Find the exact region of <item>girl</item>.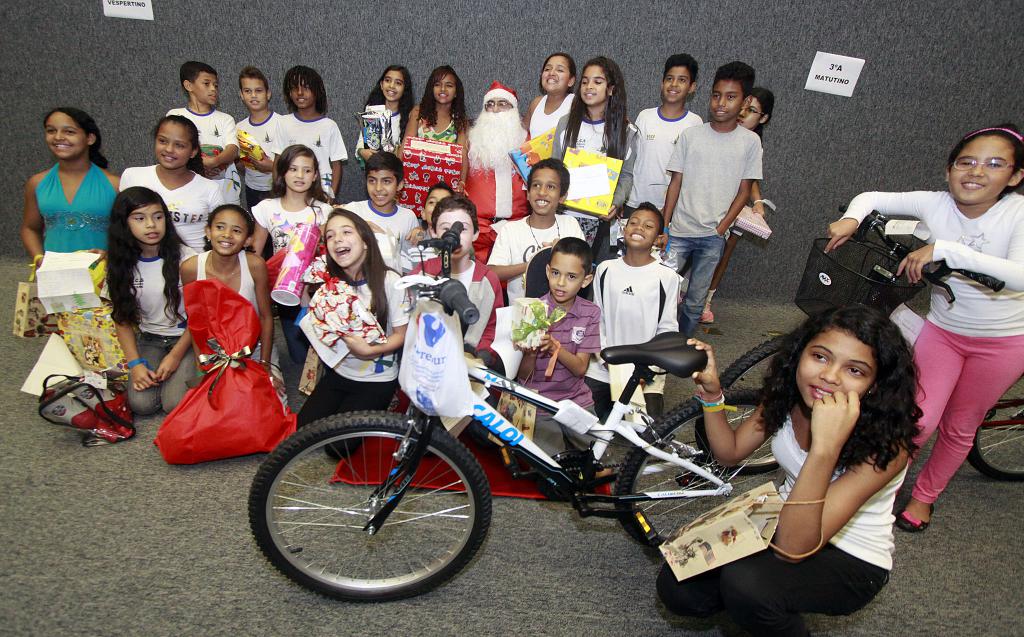
Exact region: locate(828, 124, 1023, 534).
